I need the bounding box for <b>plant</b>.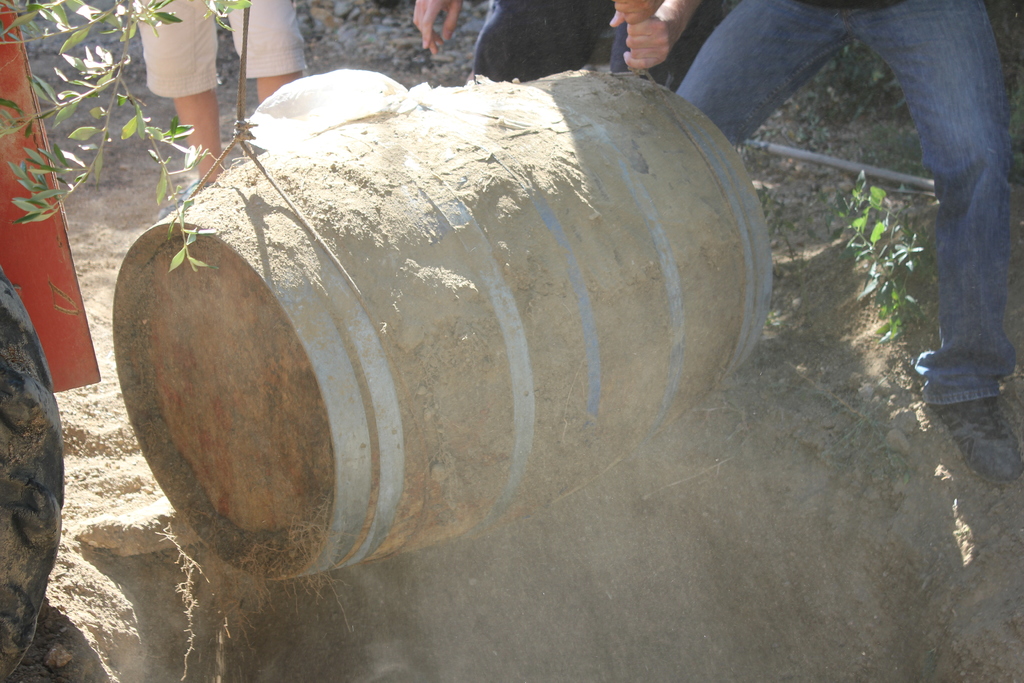
Here it is: {"left": 744, "top": 126, "right": 819, "bottom": 286}.
